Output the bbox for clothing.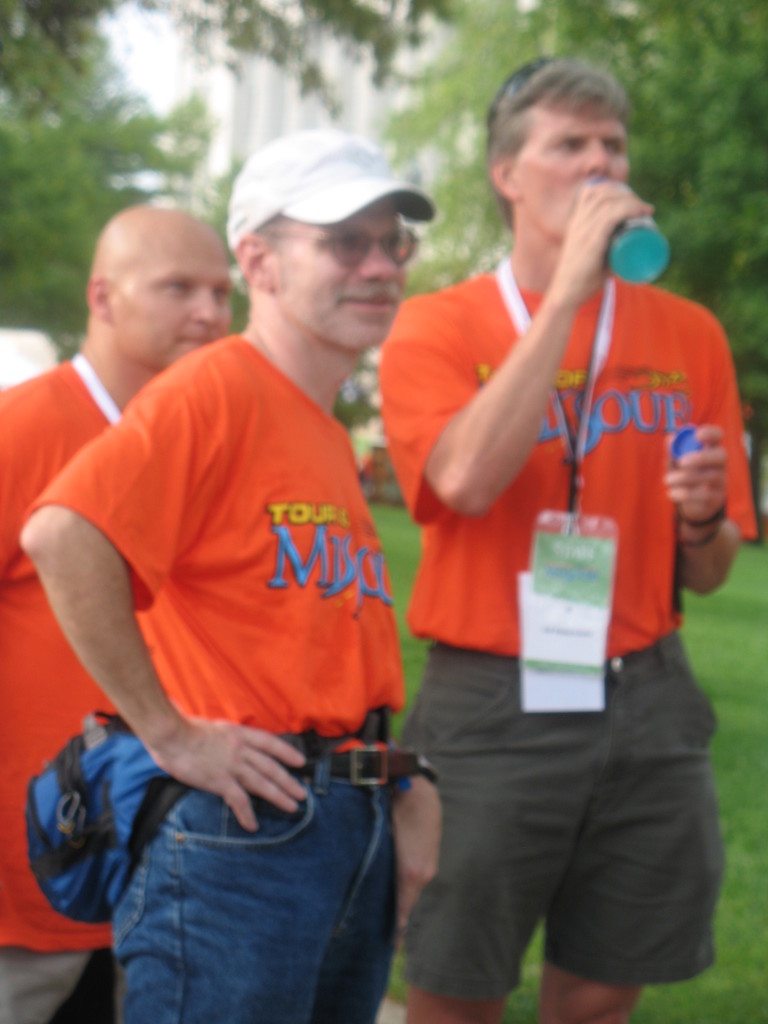
<region>378, 273, 766, 989</region>.
